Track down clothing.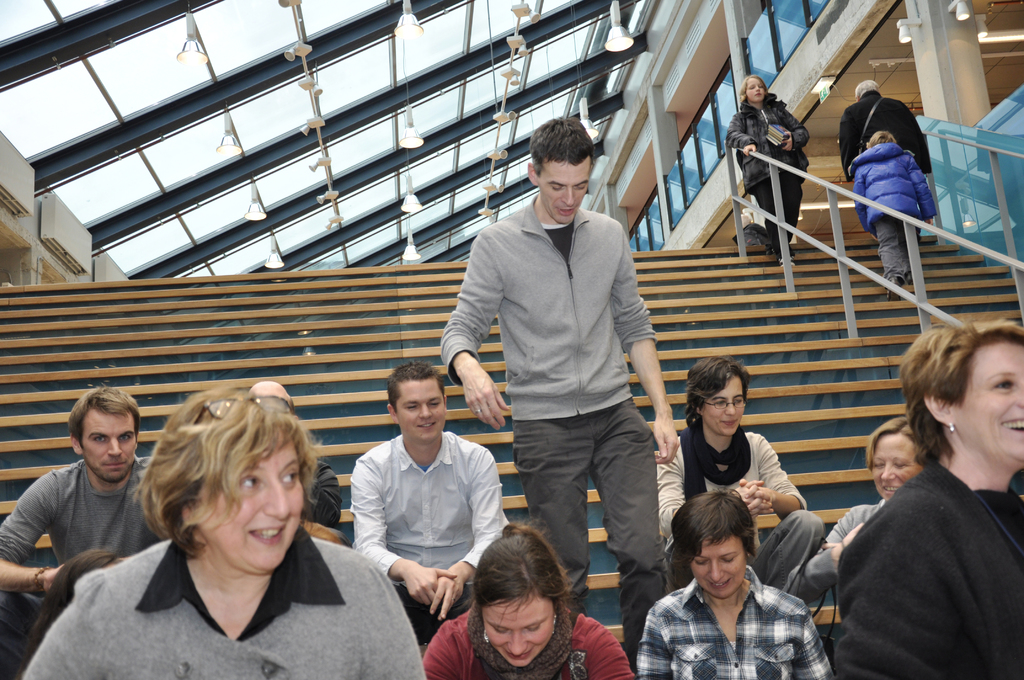
Tracked to box=[724, 93, 807, 252].
